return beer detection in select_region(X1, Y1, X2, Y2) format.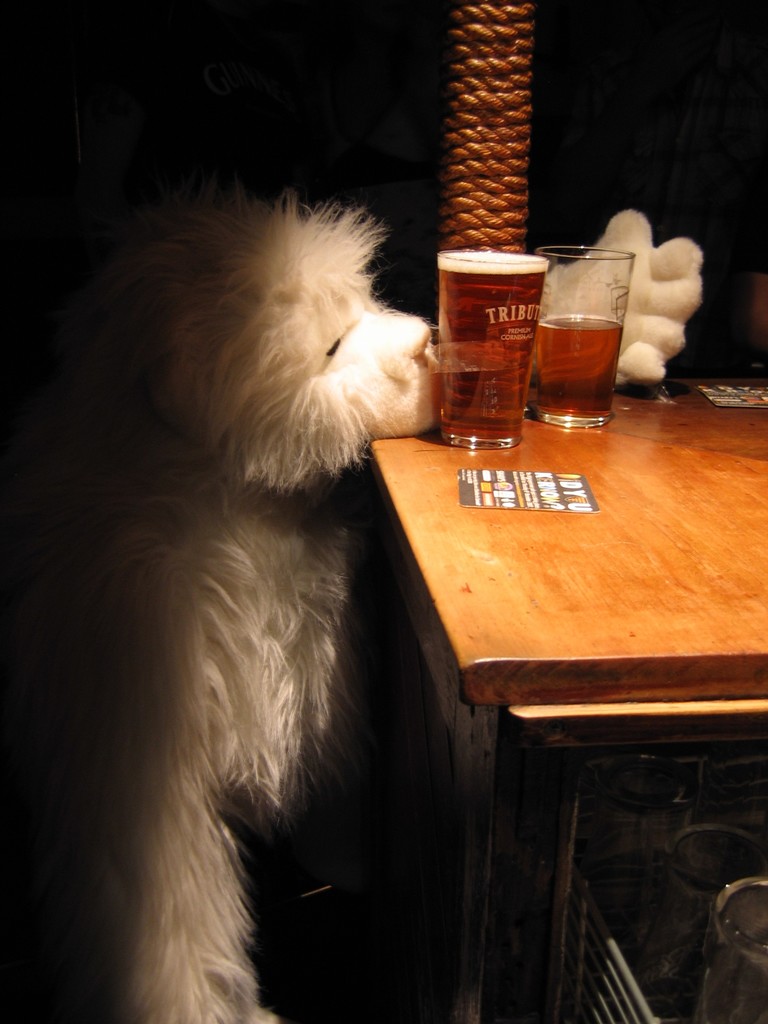
select_region(436, 254, 534, 447).
